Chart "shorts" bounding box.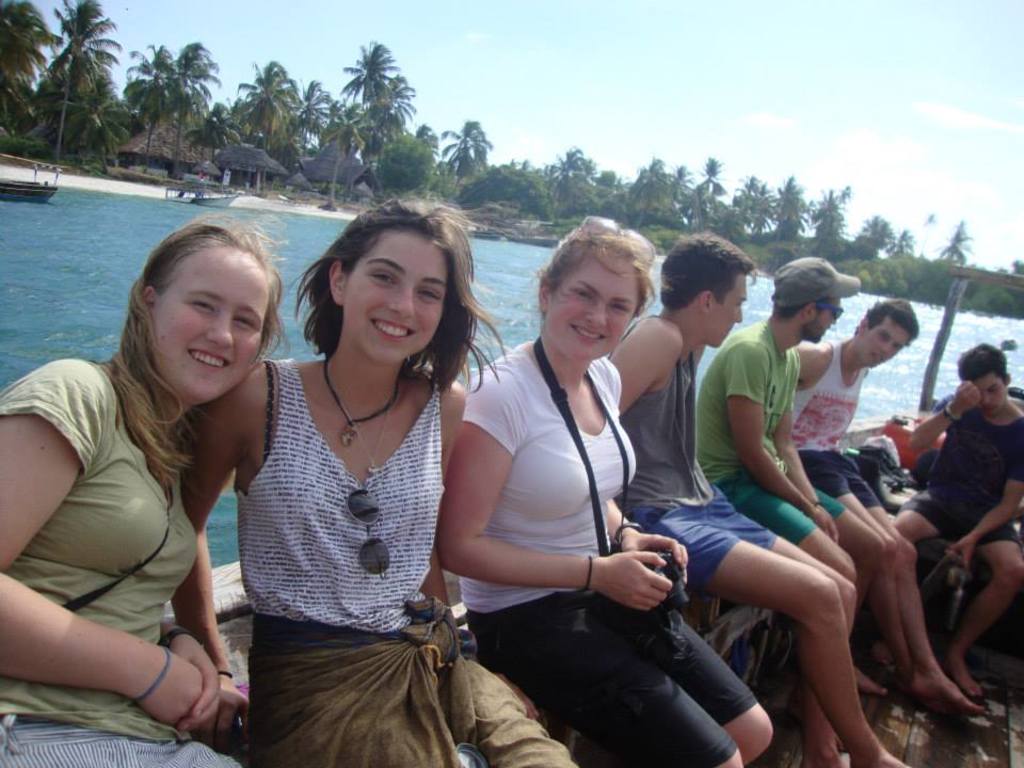
Charted: 798/448/882/508.
